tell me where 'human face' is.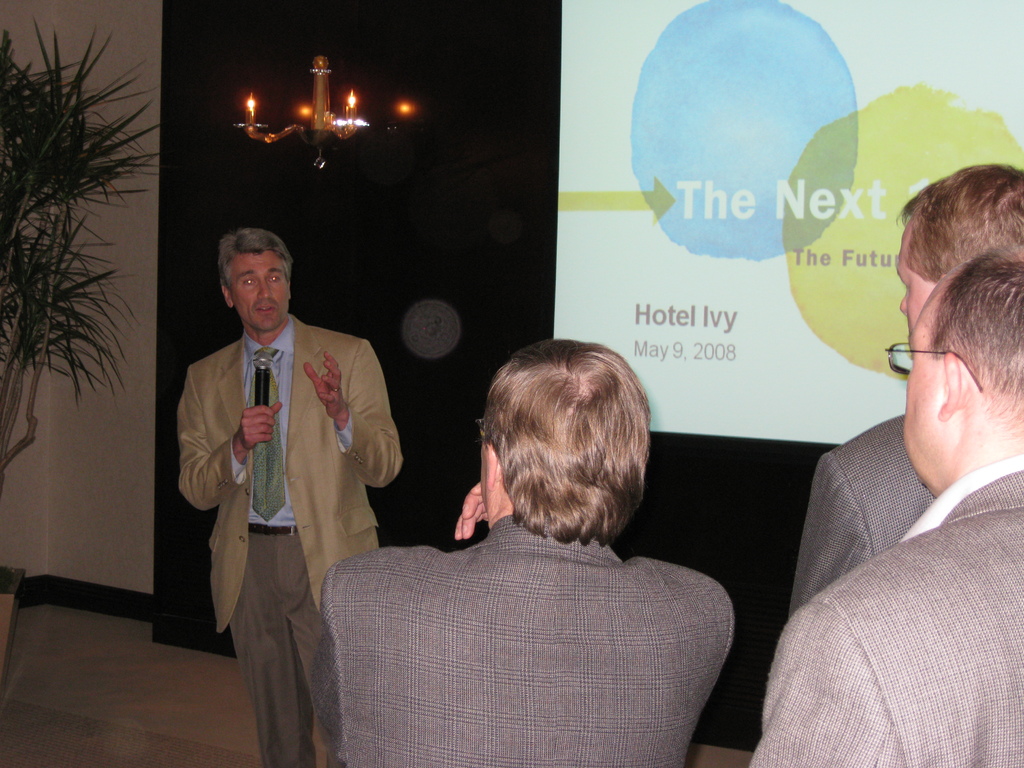
'human face' is at pyautogui.locateOnScreen(228, 247, 291, 332).
